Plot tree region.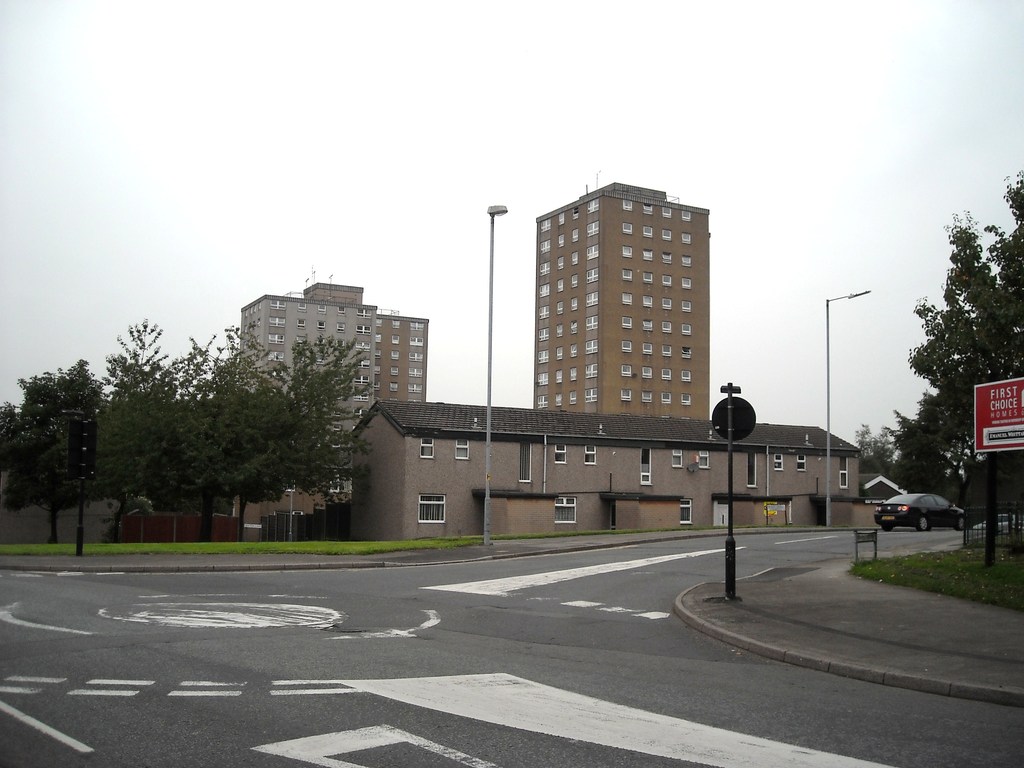
Plotted at box=[904, 170, 1023, 566].
